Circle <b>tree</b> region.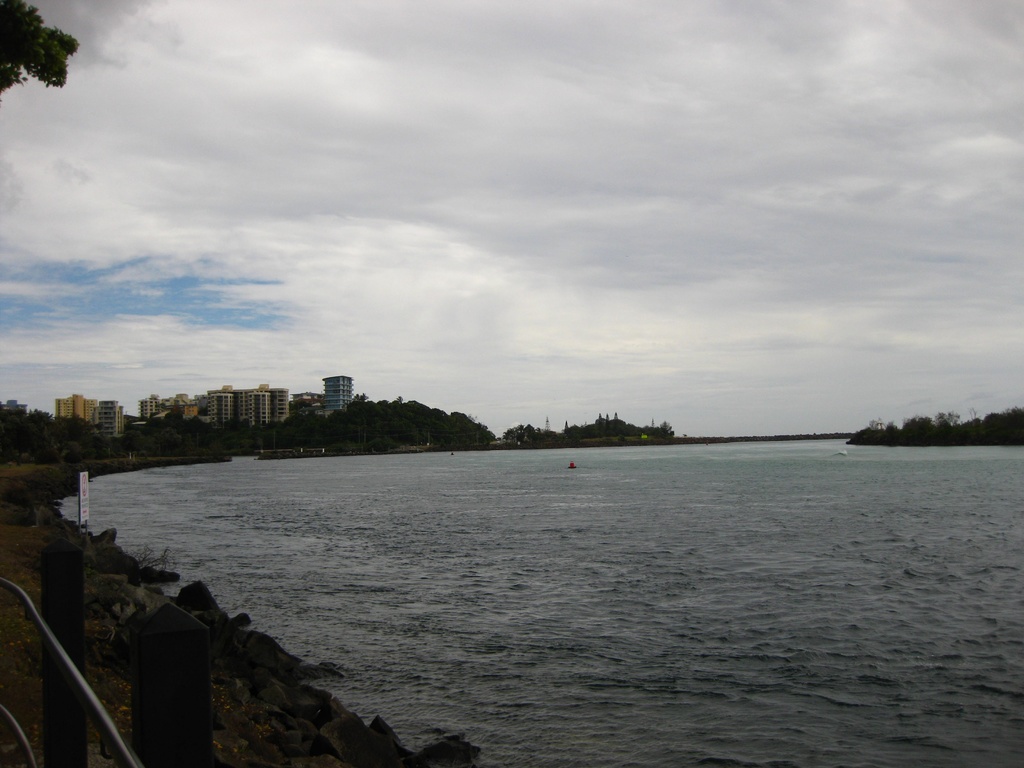
Region: [x1=0, y1=0, x2=68, y2=101].
